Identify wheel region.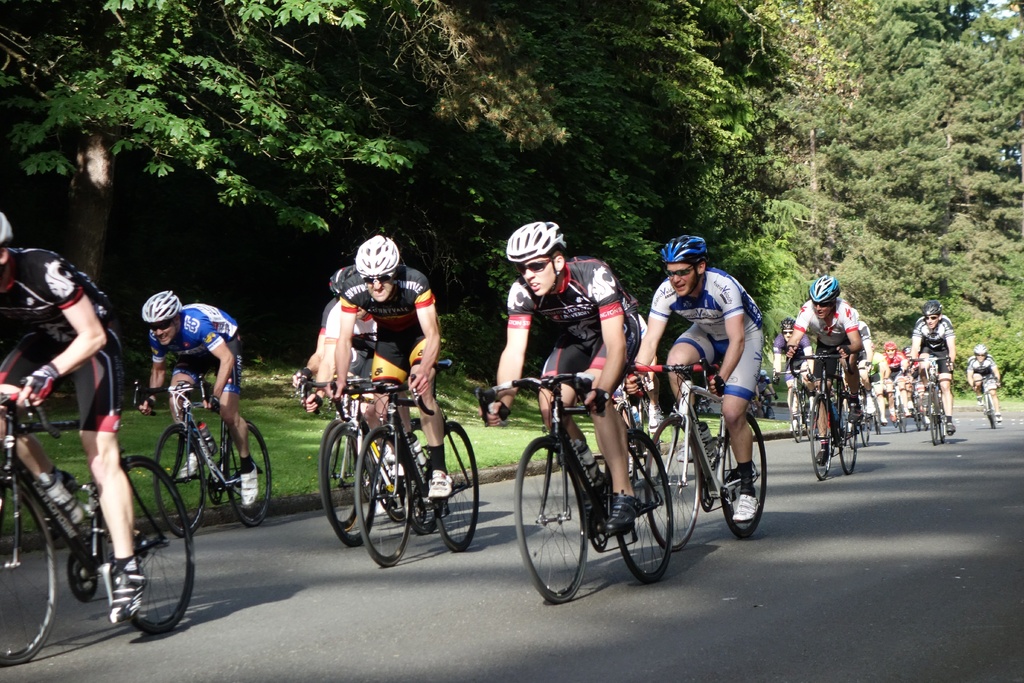
Region: [x1=845, y1=401, x2=860, y2=450].
